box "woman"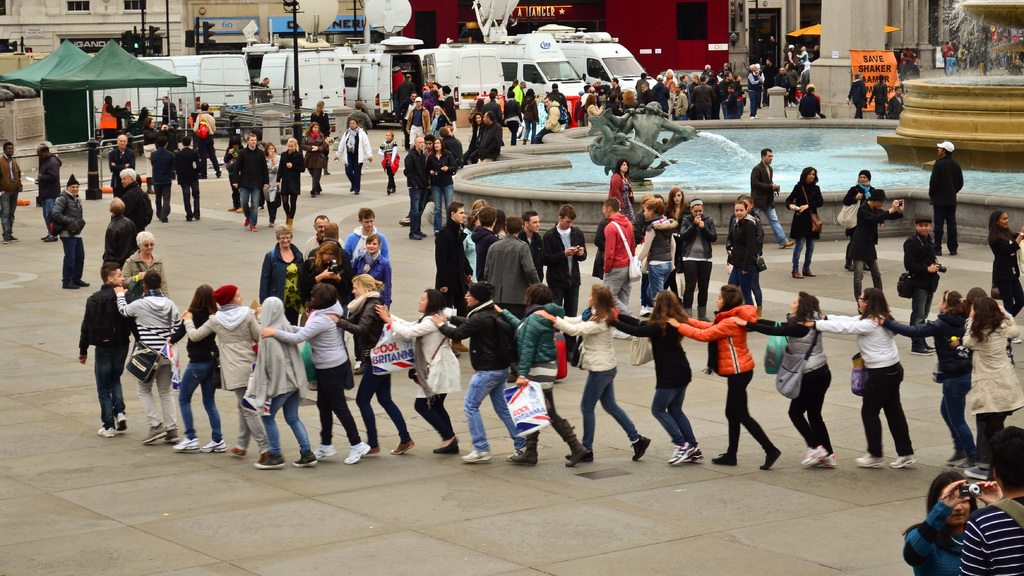
box=[677, 199, 717, 322]
